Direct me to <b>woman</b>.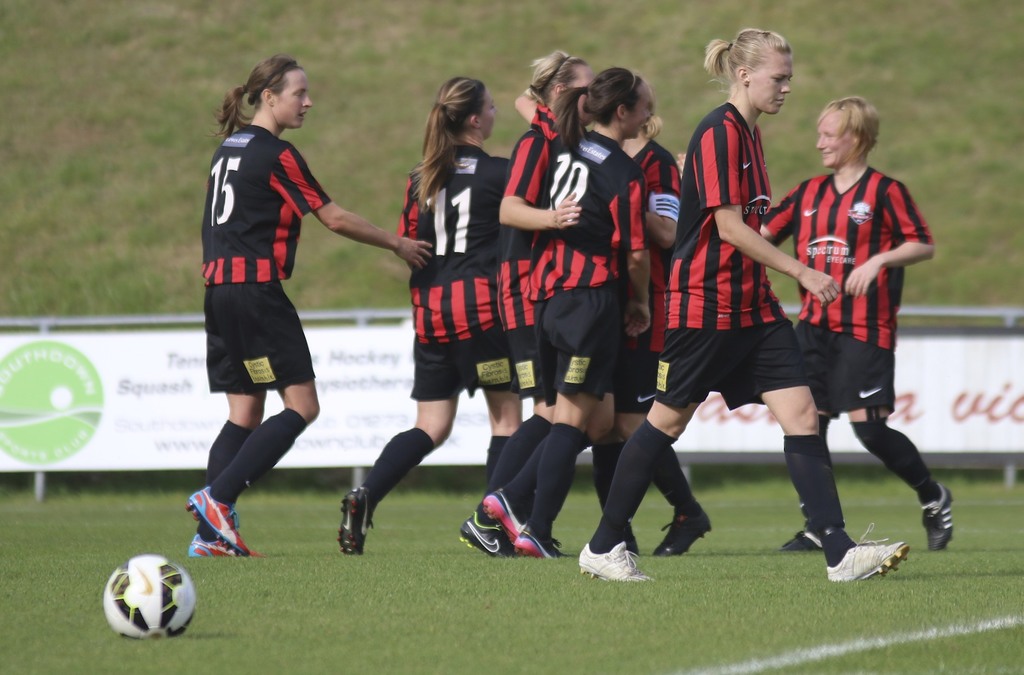
Direction: detection(582, 30, 911, 585).
